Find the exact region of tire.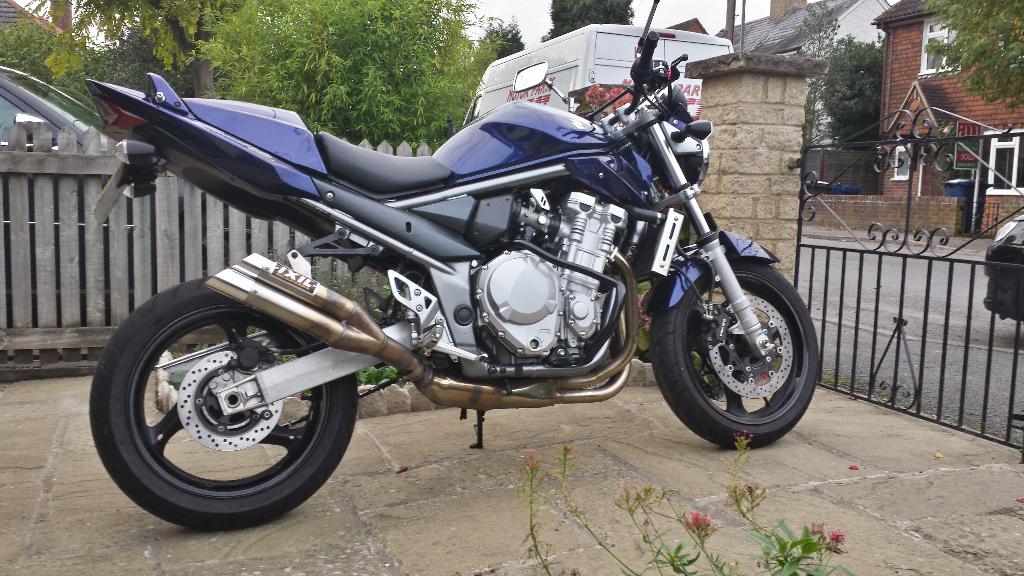
Exact region: detection(91, 271, 347, 513).
